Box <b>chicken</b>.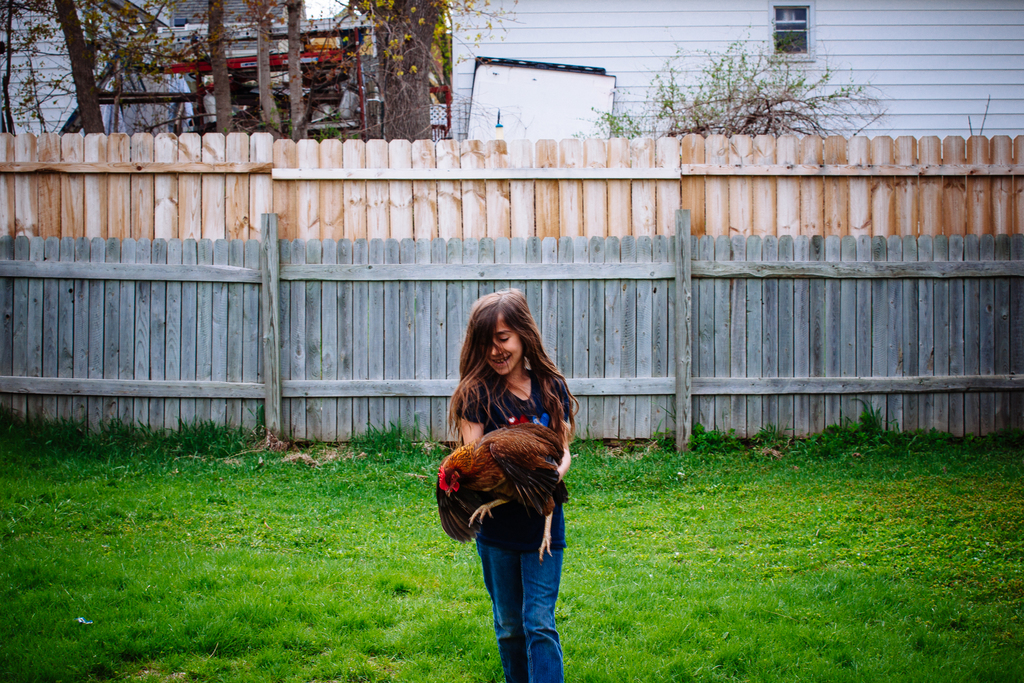
(438, 420, 570, 538).
